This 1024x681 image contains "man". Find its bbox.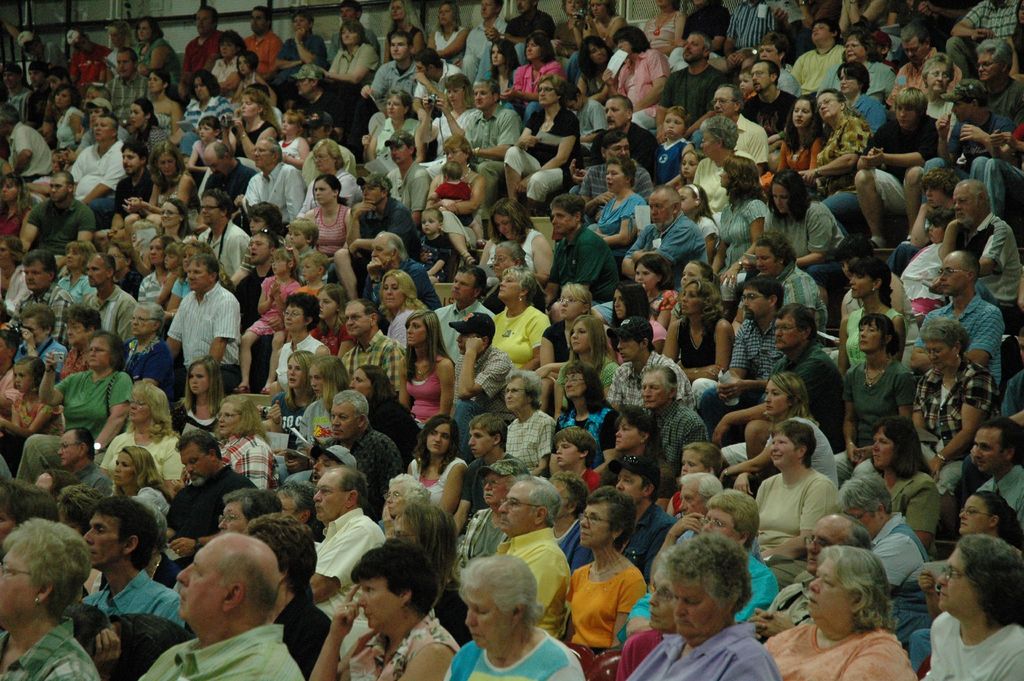
bbox=(87, 252, 134, 343).
